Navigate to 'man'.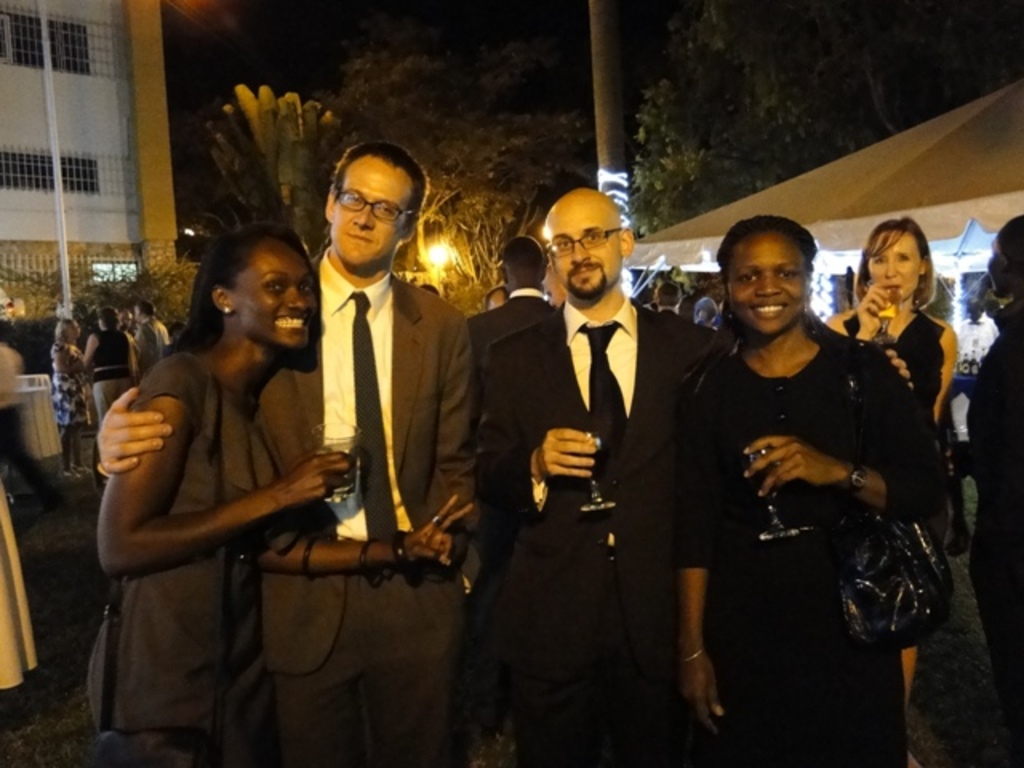
Navigation target: 656,282,682,317.
